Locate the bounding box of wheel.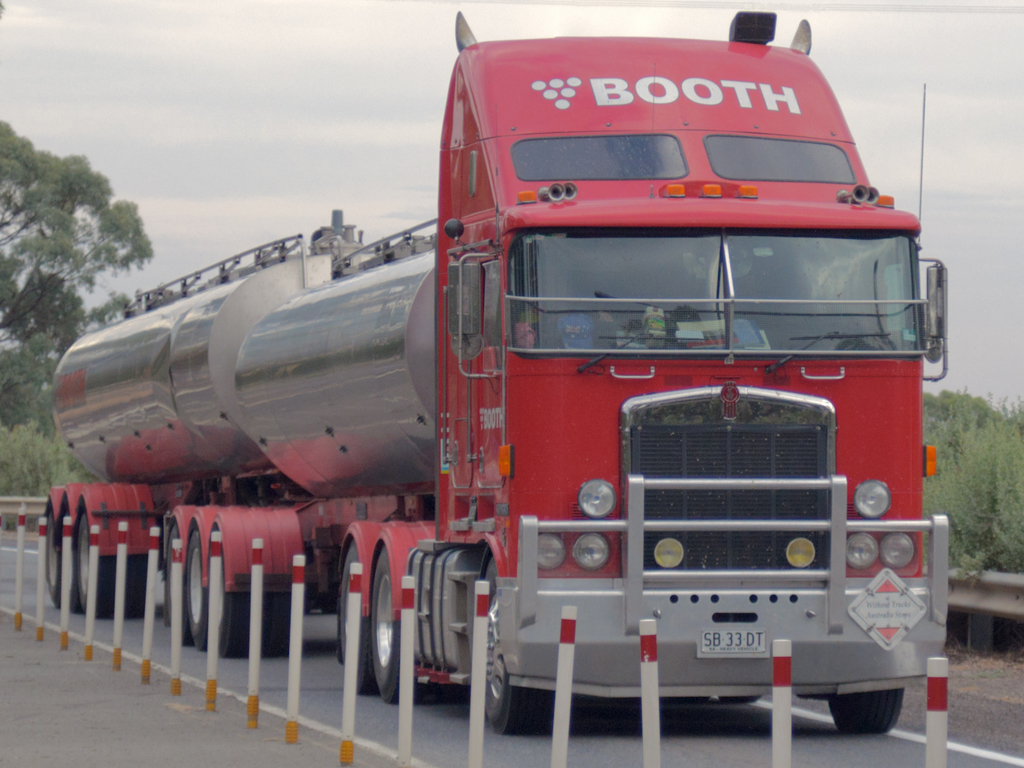
Bounding box: (476, 549, 553, 737).
